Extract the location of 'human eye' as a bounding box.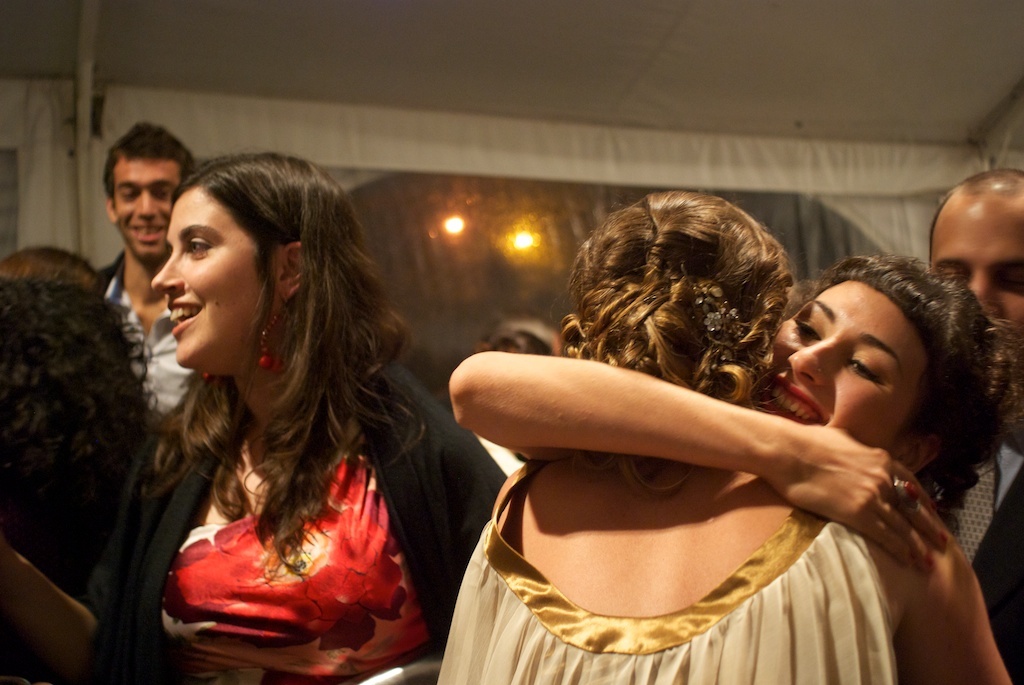
<region>187, 233, 211, 258</region>.
